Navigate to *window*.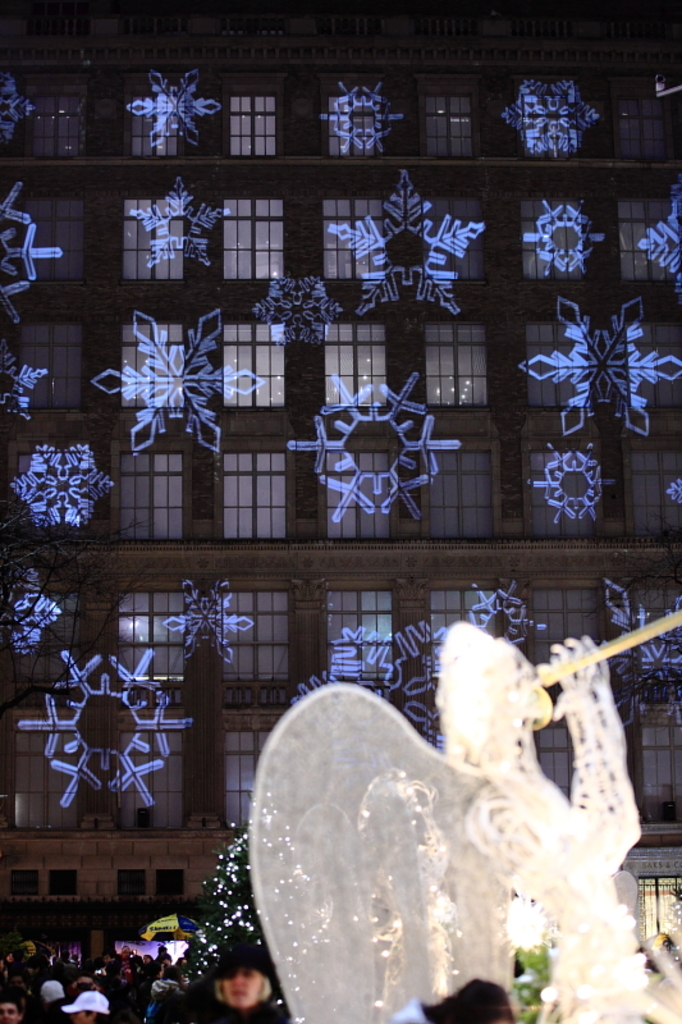
Navigation target: Rect(516, 189, 600, 280).
